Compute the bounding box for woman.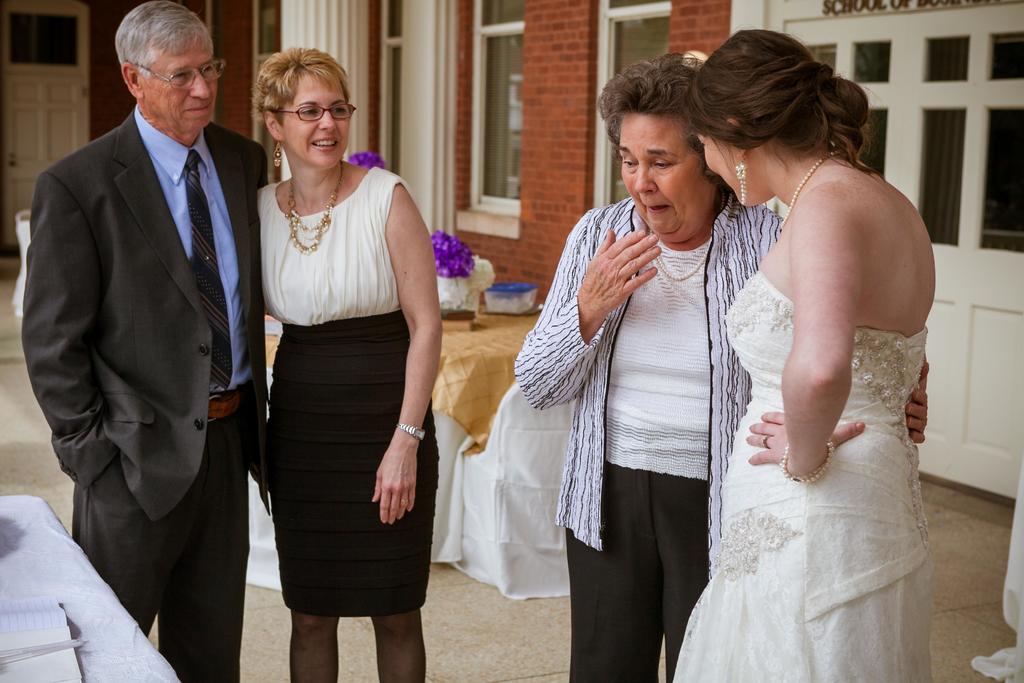
bbox(252, 48, 450, 682).
